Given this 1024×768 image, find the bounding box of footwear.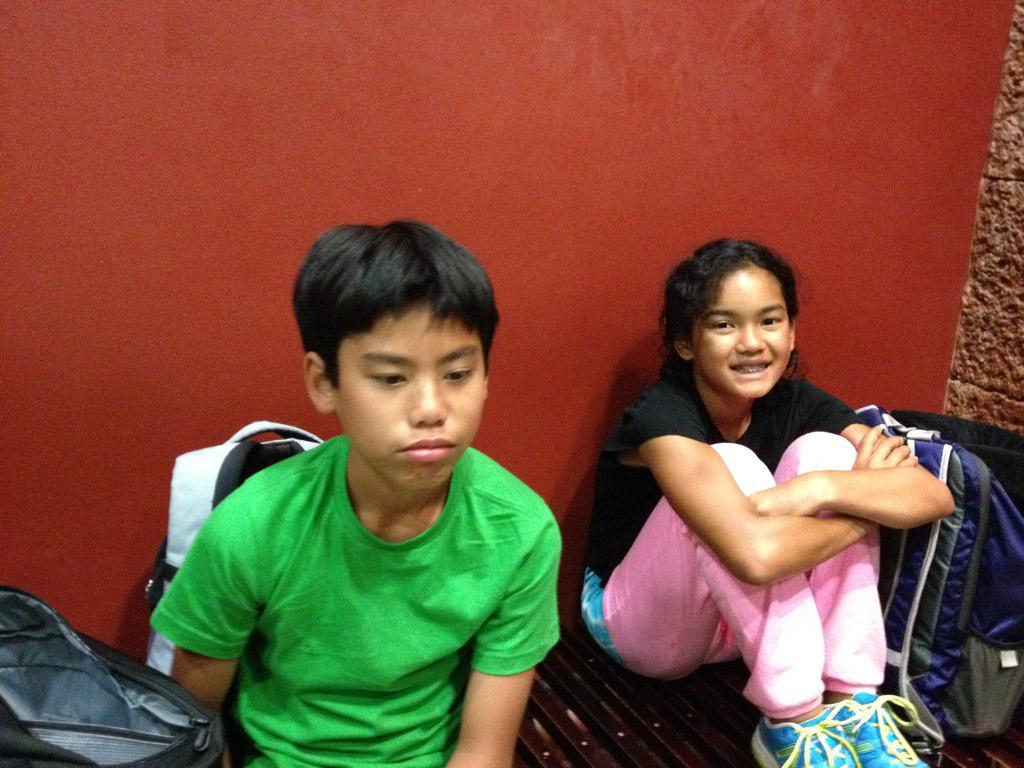
bbox(828, 687, 931, 767).
